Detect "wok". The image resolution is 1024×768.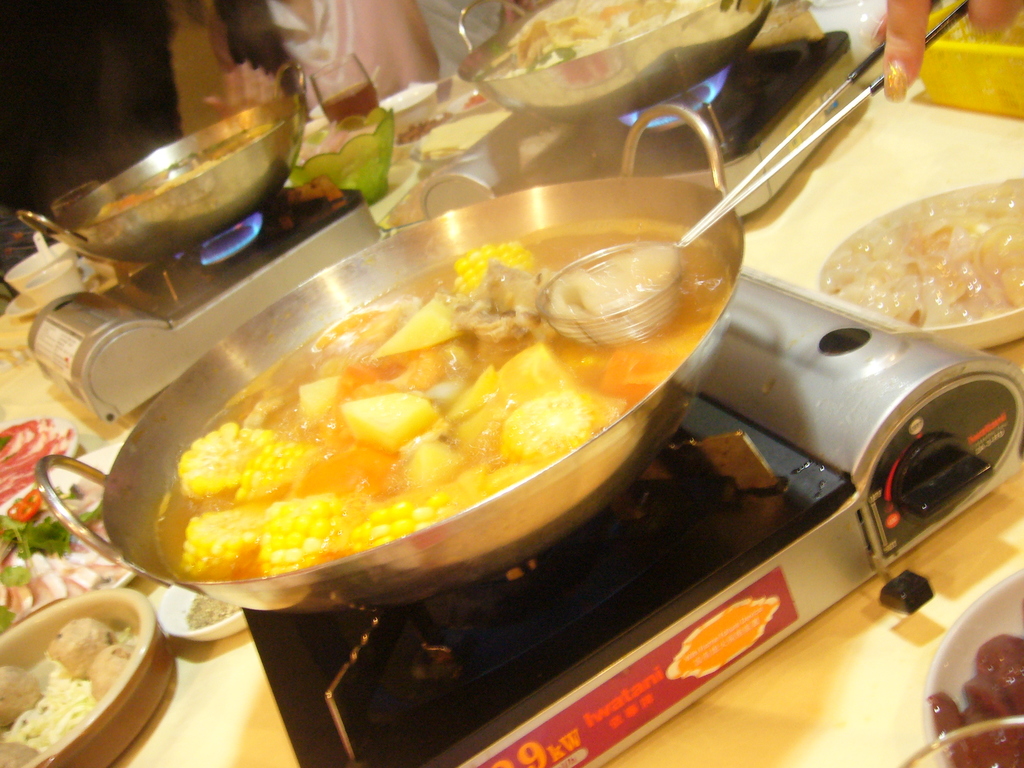
(89,178,809,631).
